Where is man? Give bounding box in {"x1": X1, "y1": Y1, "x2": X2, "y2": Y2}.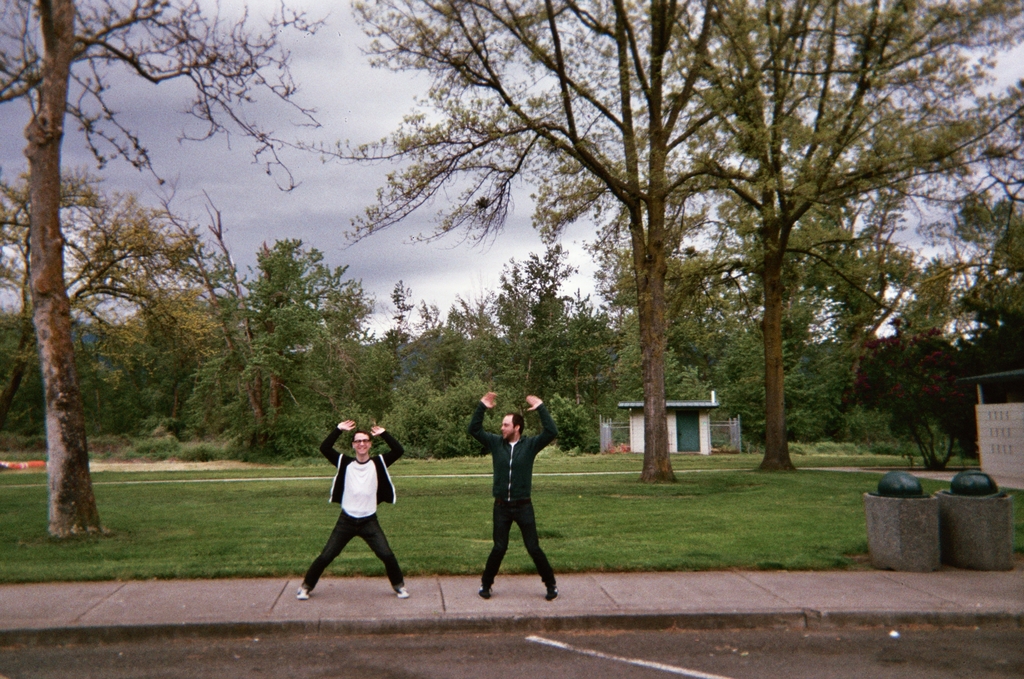
{"x1": 292, "y1": 411, "x2": 411, "y2": 603}.
